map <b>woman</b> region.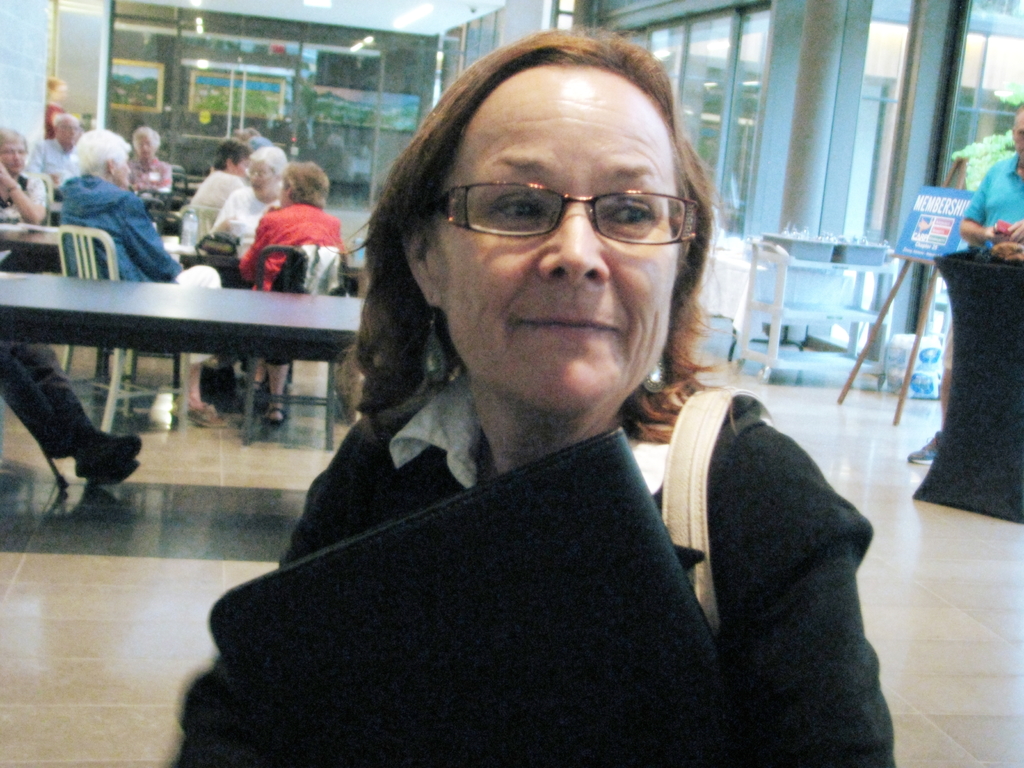
Mapped to bbox=[236, 157, 351, 428].
